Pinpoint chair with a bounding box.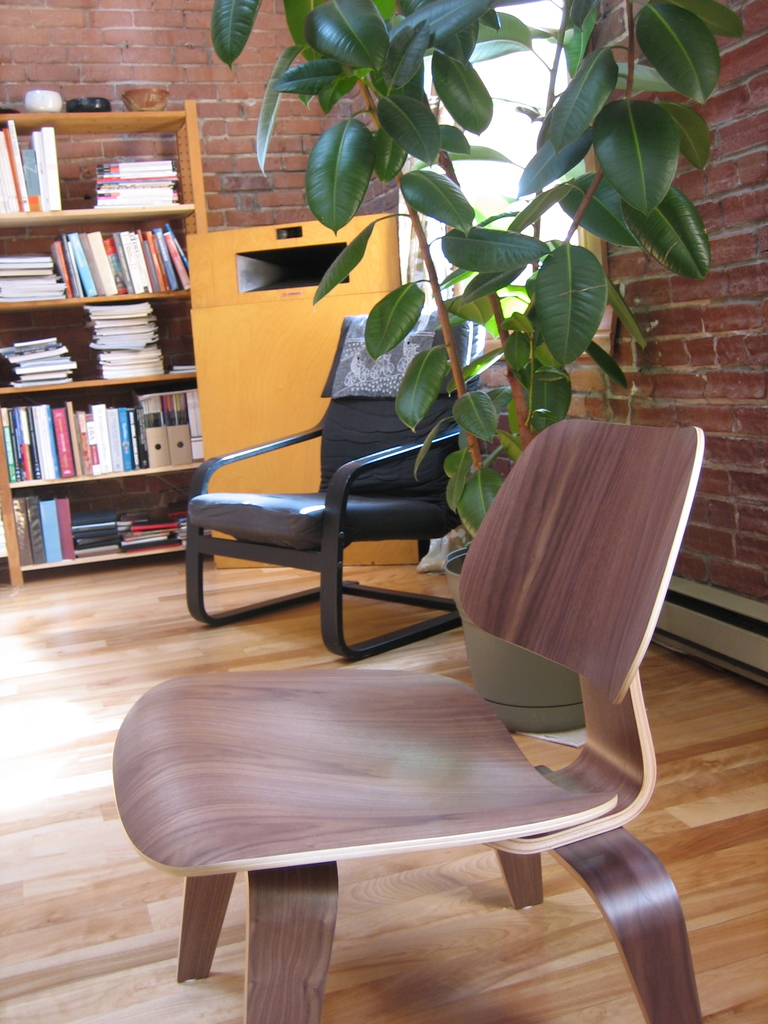
box=[180, 316, 474, 659].
